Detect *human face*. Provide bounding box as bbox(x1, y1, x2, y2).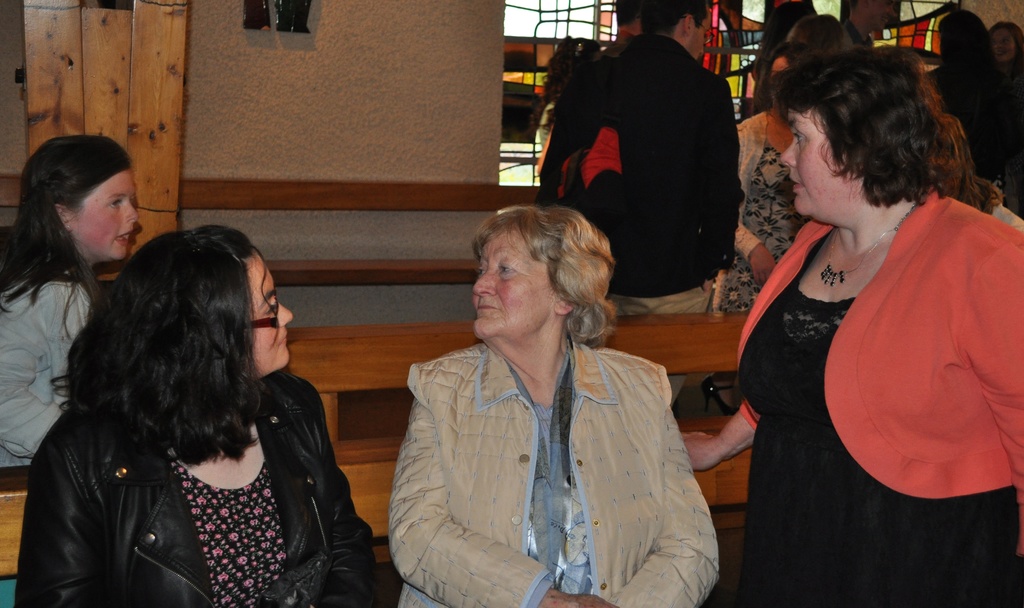
bbox(69, 162, 138, 274).
